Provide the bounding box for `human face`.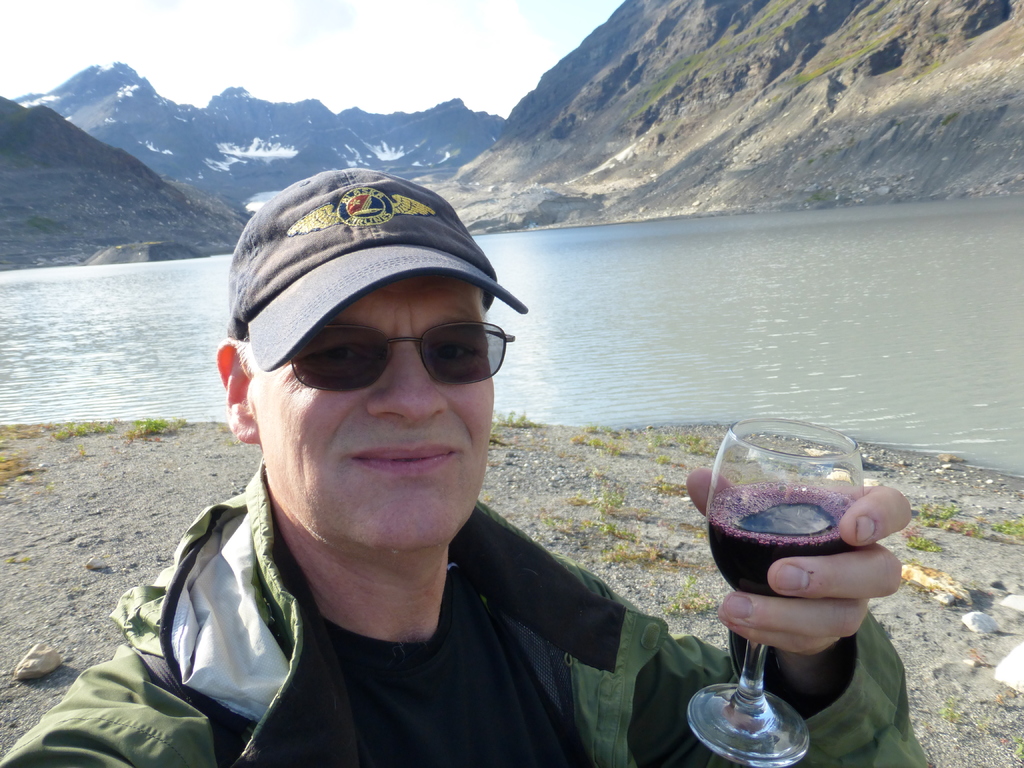
pyautogui.locateOnScreen(253, 271, 491, 555).
